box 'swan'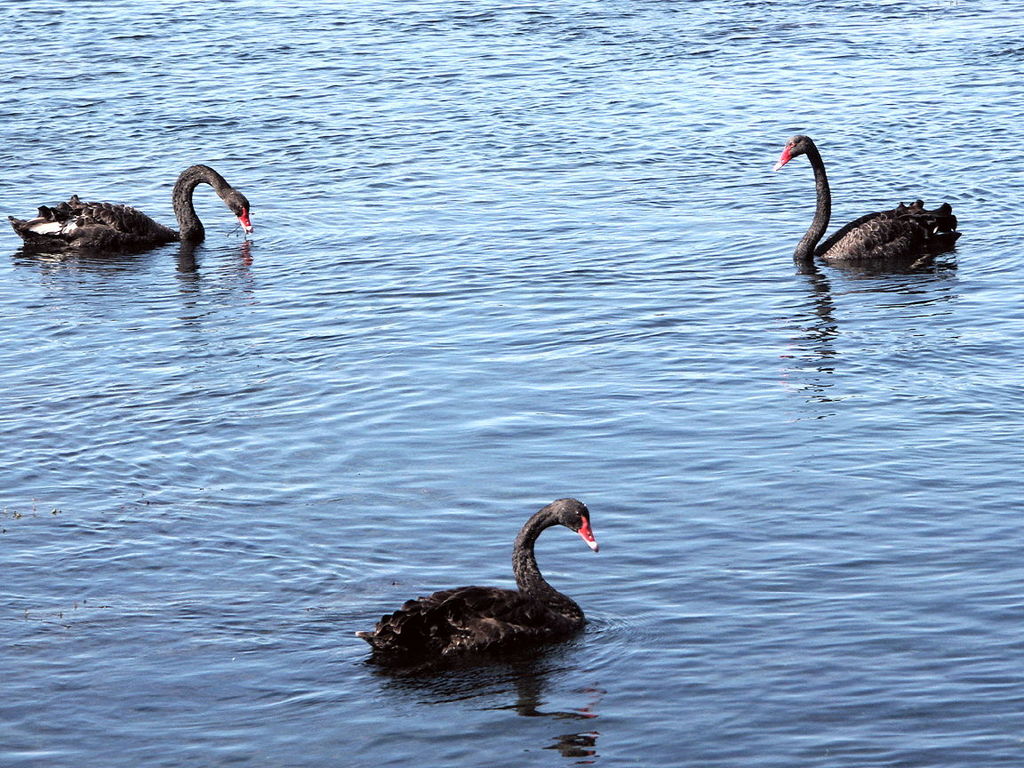
<region>769, 132, 962, 266</region>
